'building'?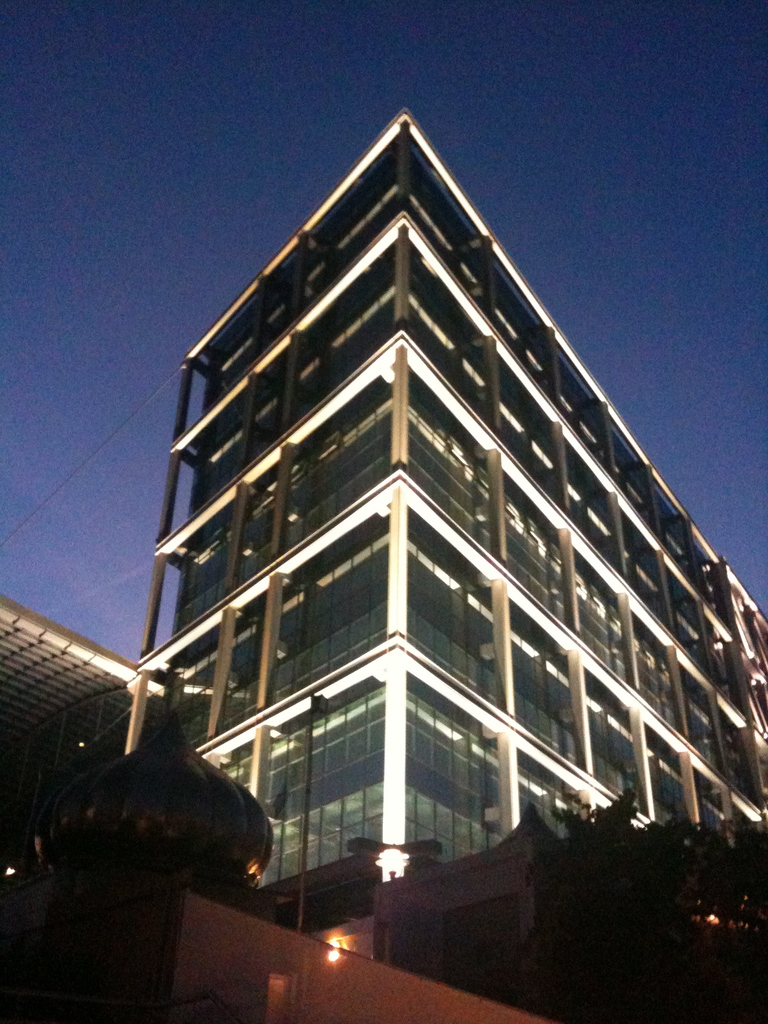
BBox(0, 108, 767, 1023)
